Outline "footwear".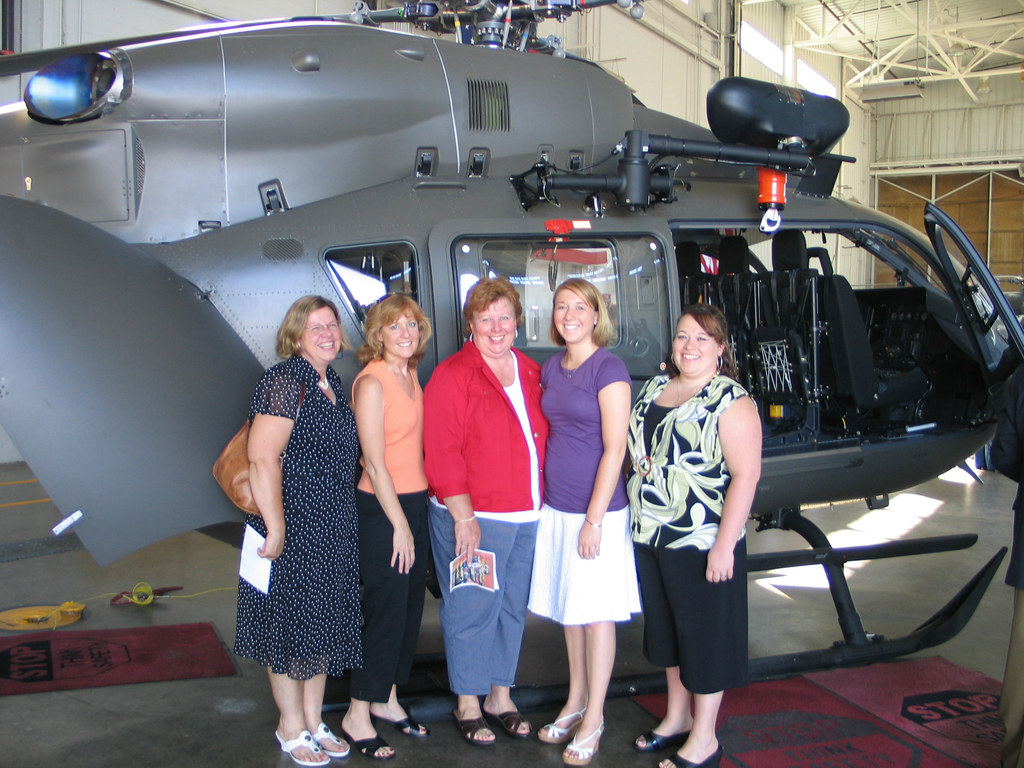
Outline: detection(276, 730, 332, 767).
